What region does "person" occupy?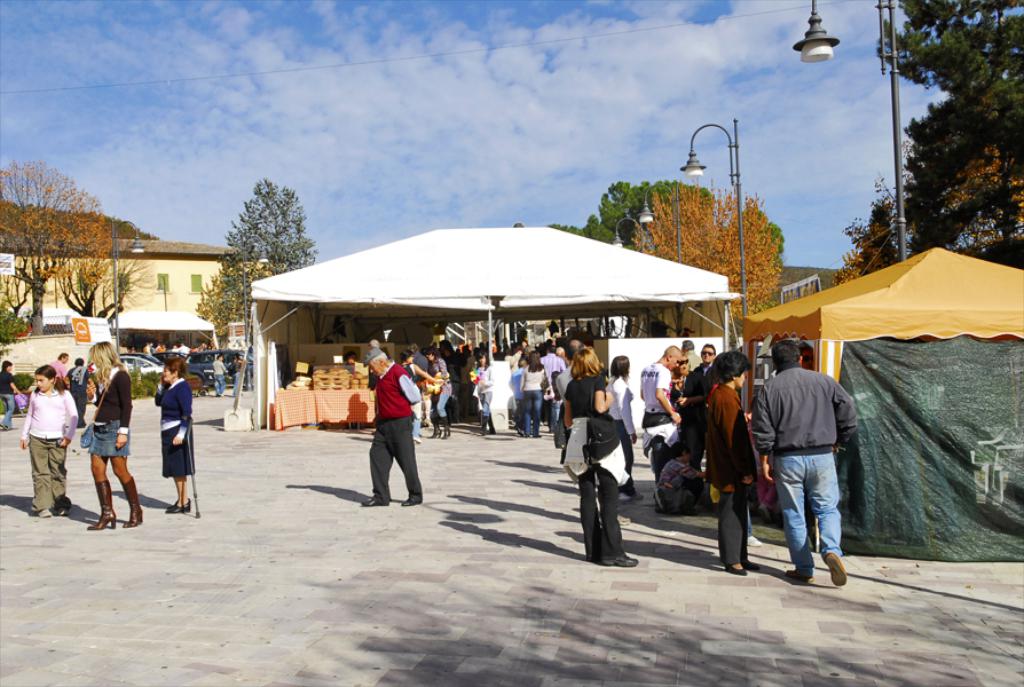
Rect(80, 337, 137, 530).
